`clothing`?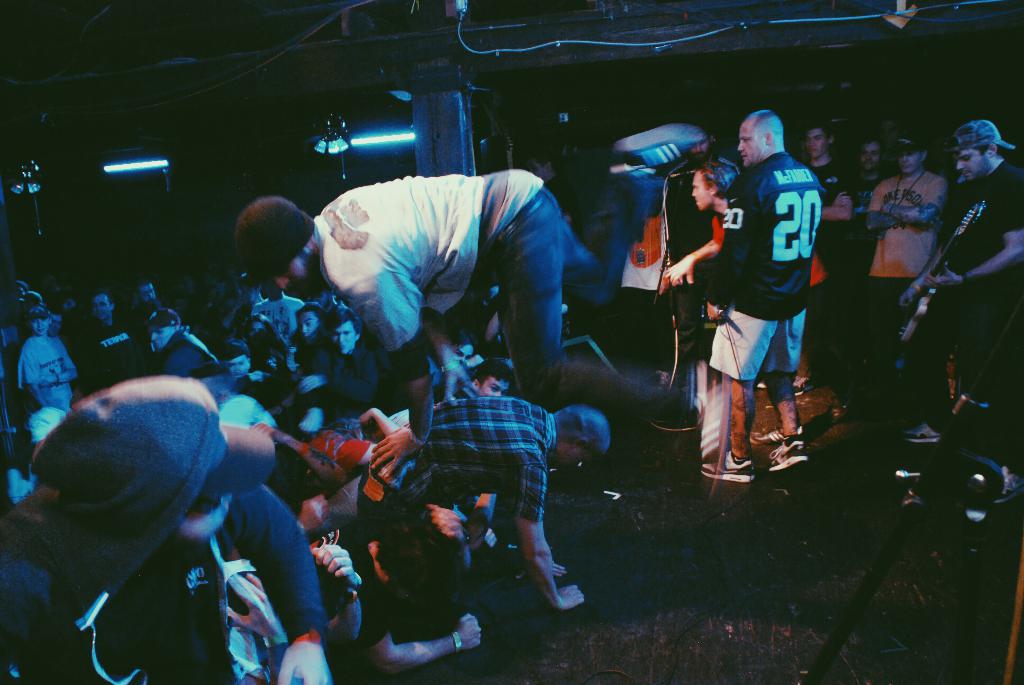
384 404 556 512
